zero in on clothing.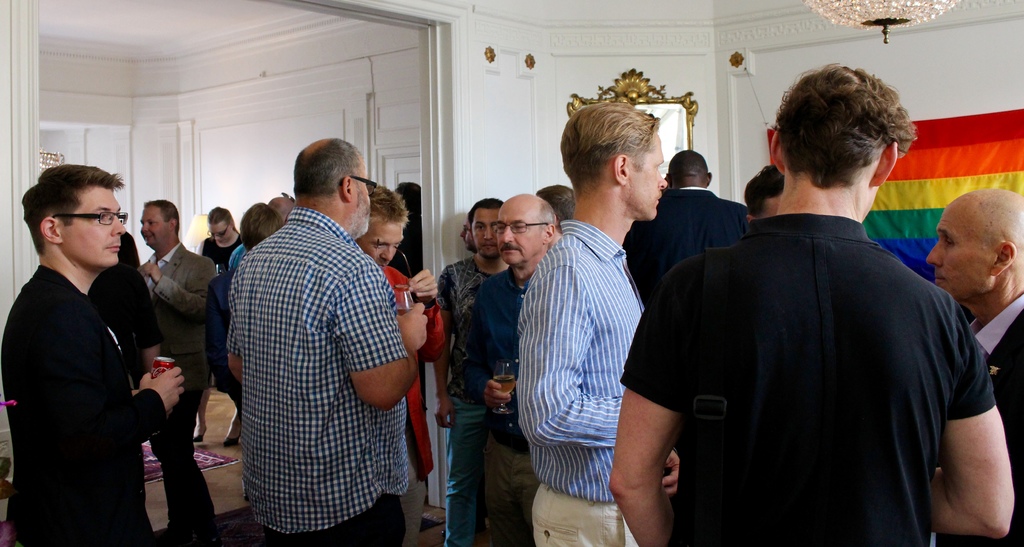
Zeroed in: <box>428,251,513,546</box>.
